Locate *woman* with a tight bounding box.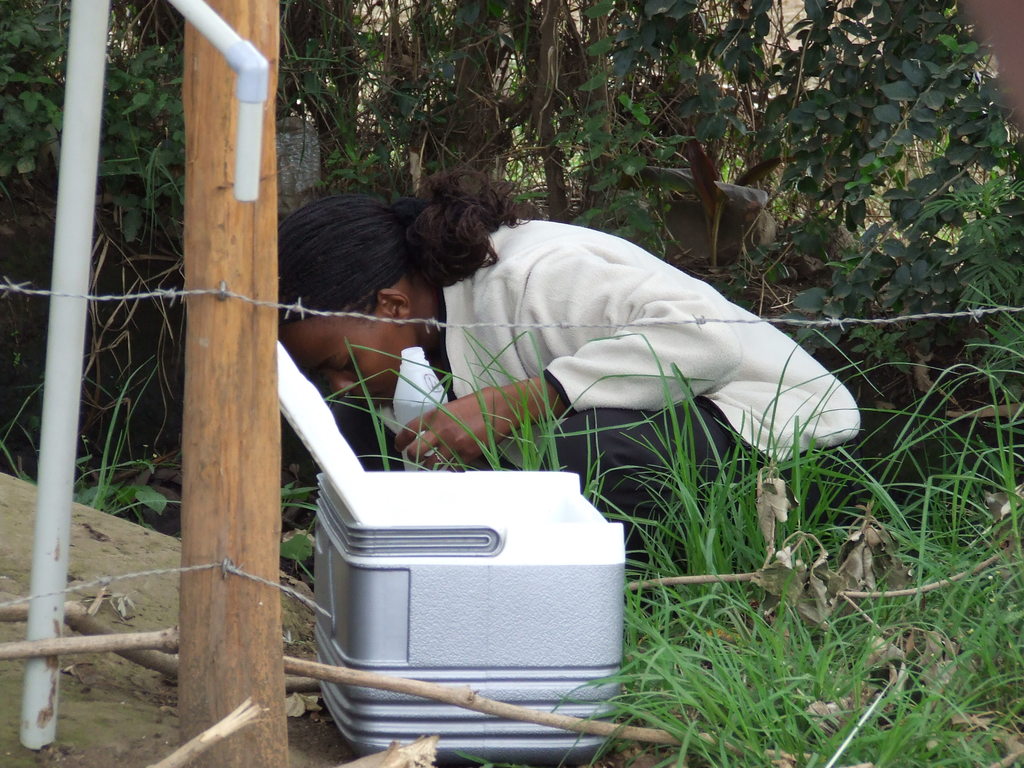
select_region(241, 142, 842, 612).
